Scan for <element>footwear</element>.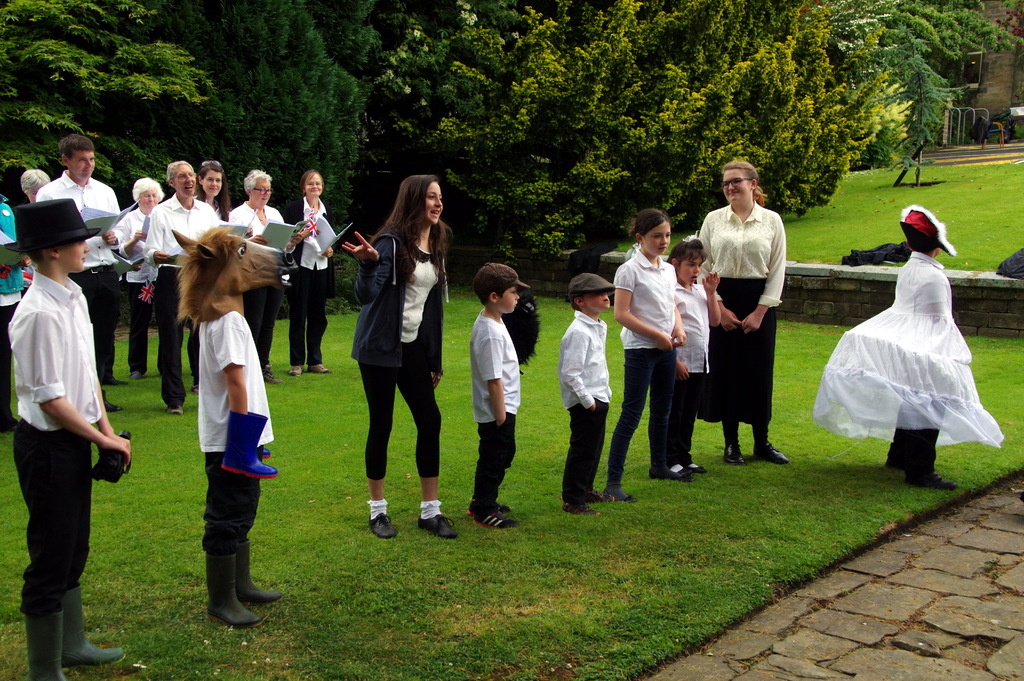
Scan result: select_region(307, 364, 329, 373).
